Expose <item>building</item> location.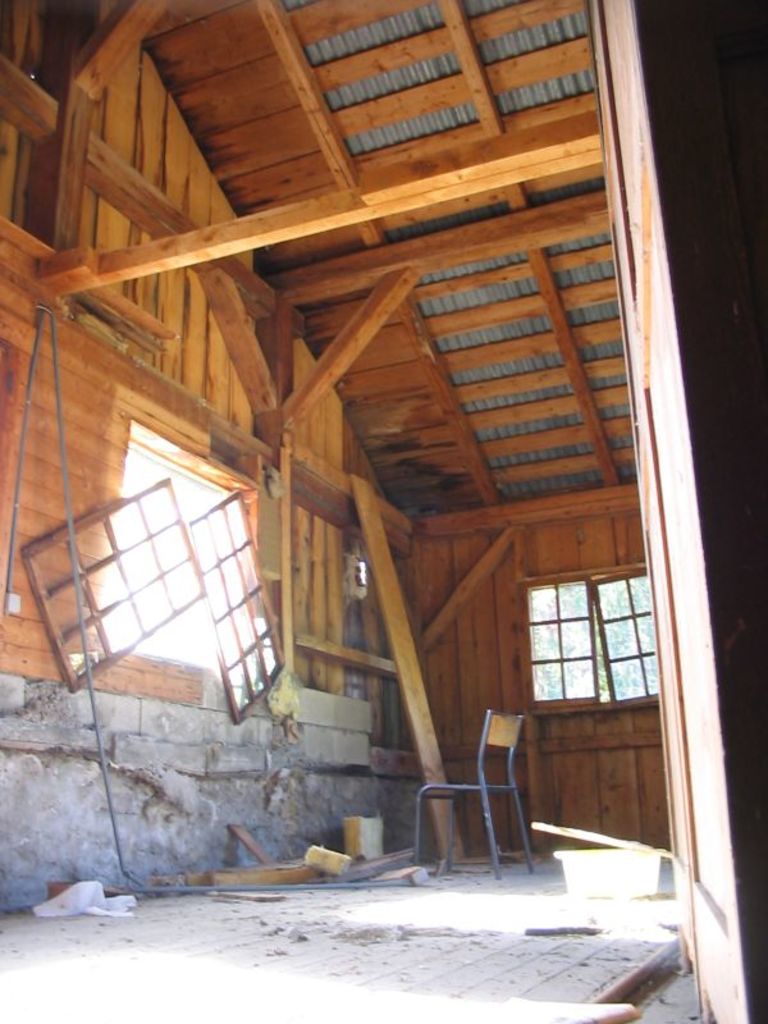
Exposed at <bbox>0, 0, 767, 1023</bbox>.
